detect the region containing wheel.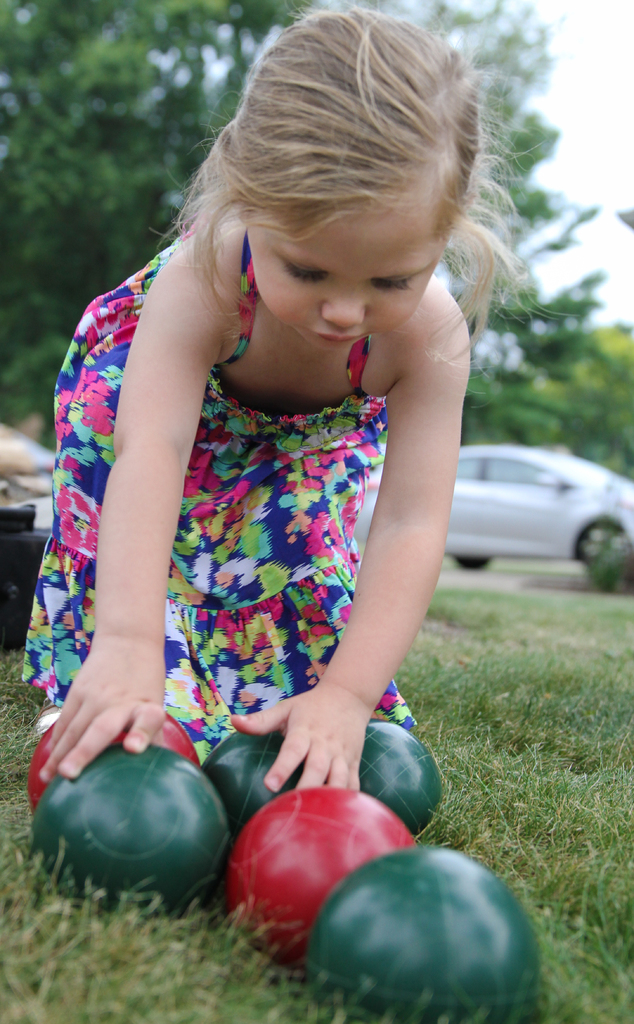
left=578, top=521, right=633, bottom=575.
